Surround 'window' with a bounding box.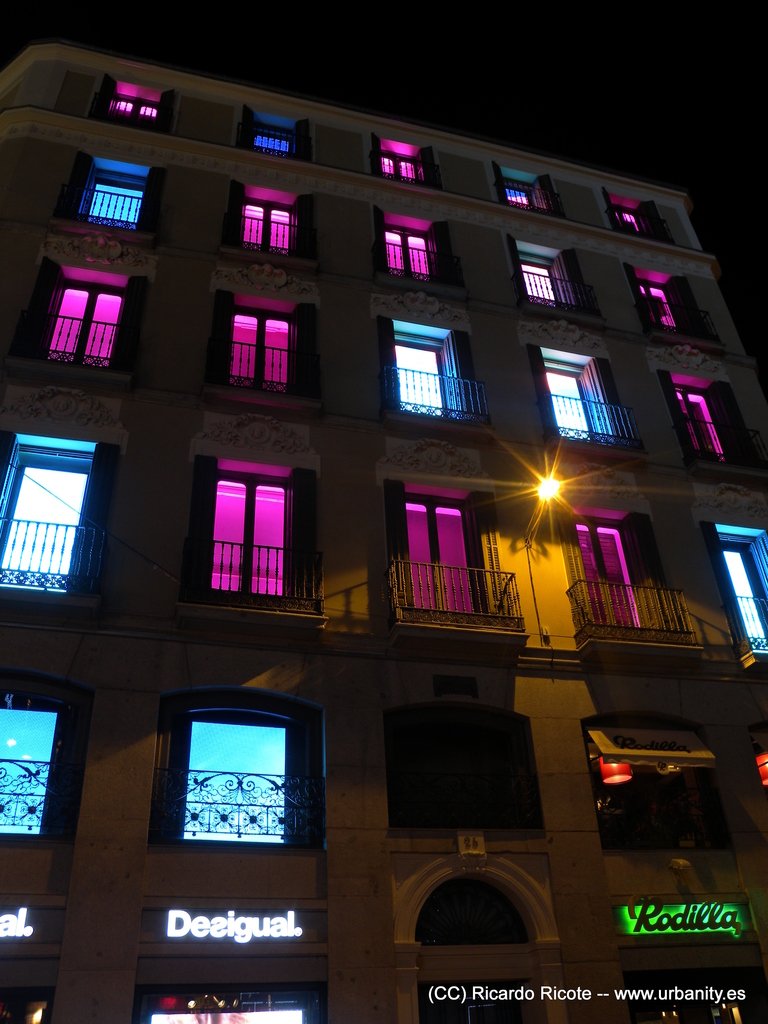
[left=76, top=156, right=163, bottom=225].
